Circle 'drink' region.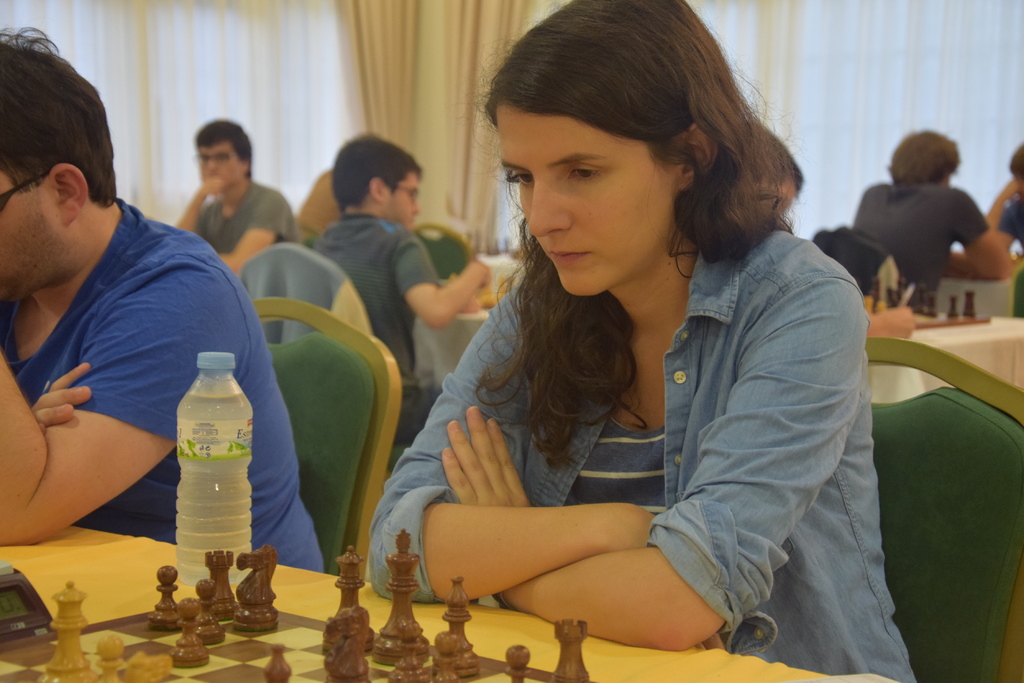
Region: box=[156, 335, 258, 611].
